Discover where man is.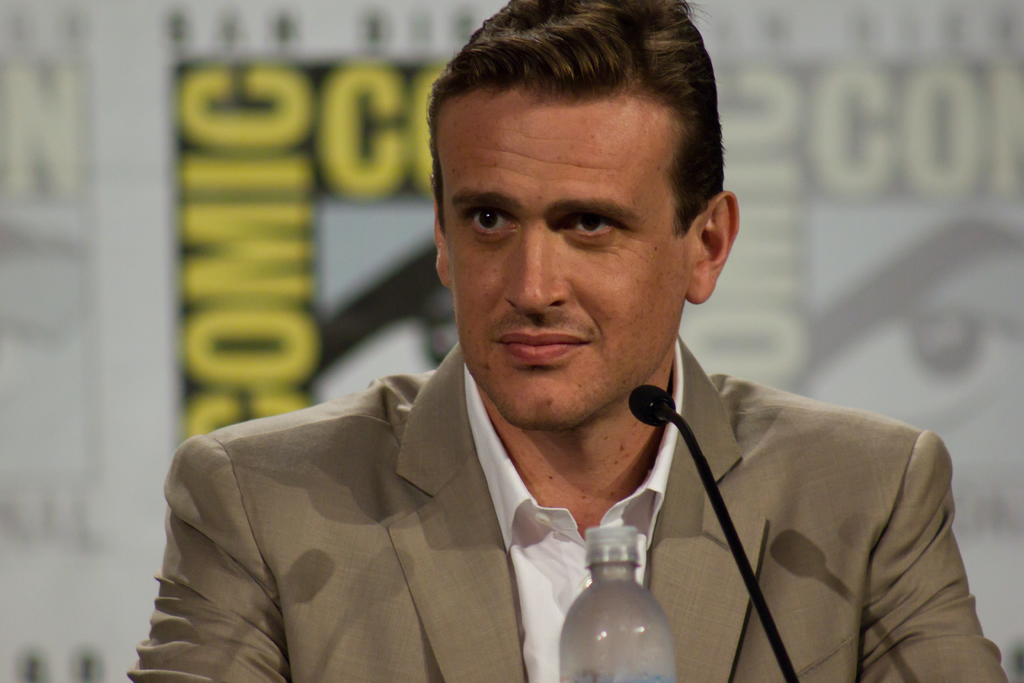
Discovered at region(126, 0, 1018, 682).
